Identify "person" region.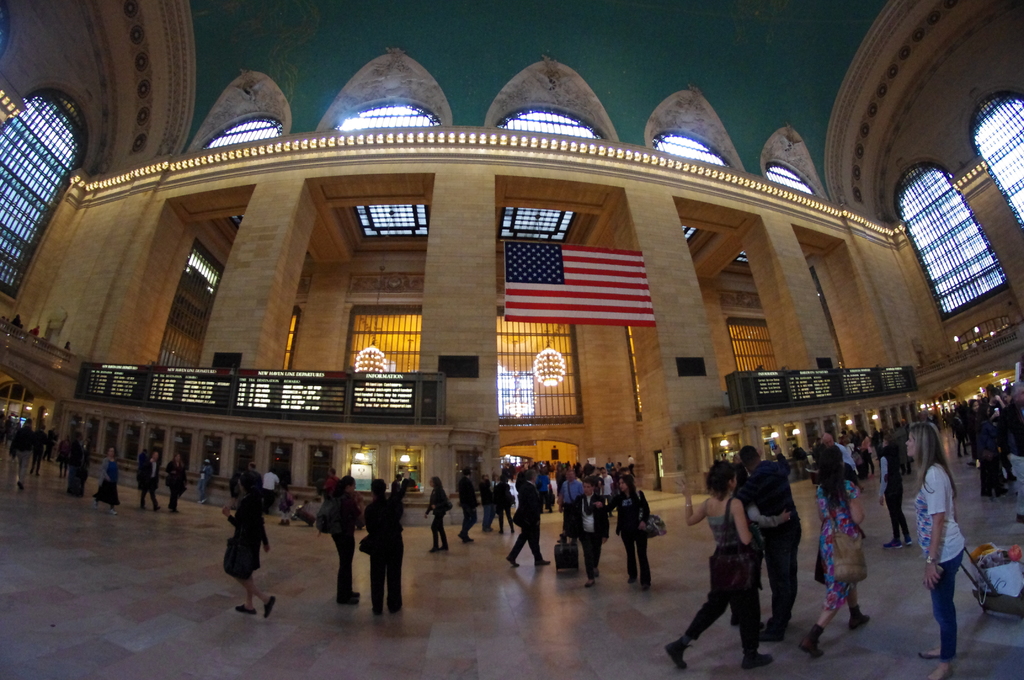
Region: 53:433:70:479.
